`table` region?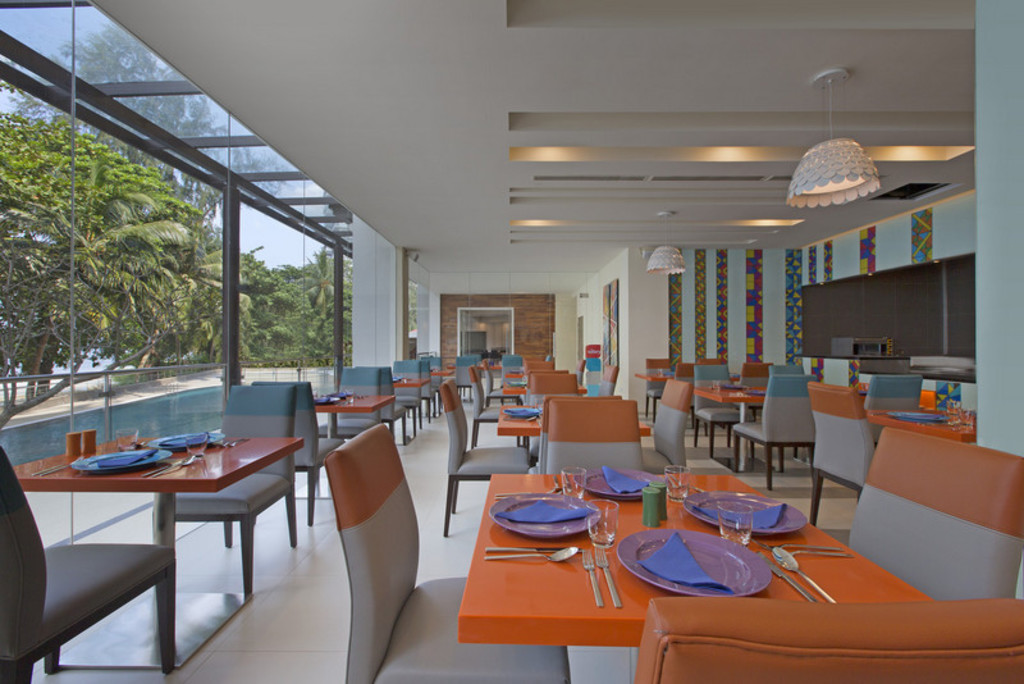
[left=500, top=383, right=585, bottom=405]
